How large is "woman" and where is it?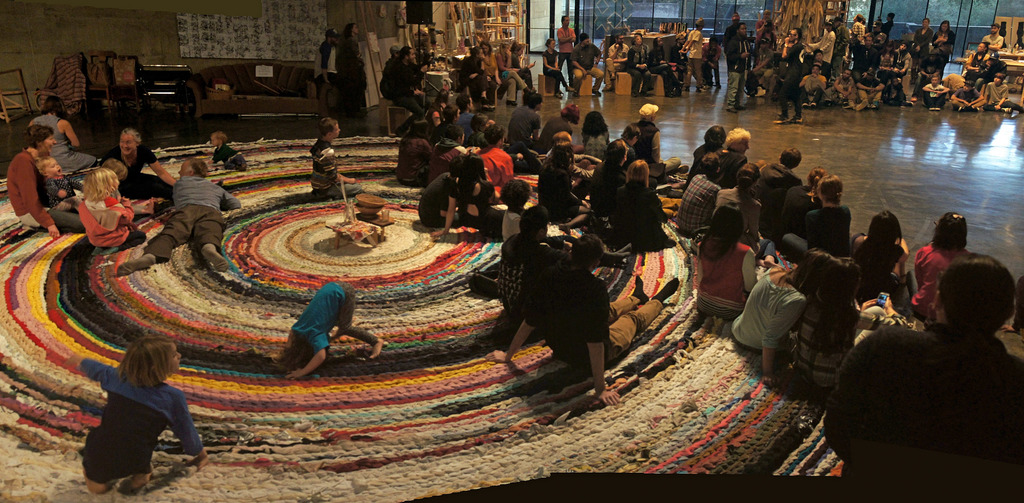
Bounding box: bbox=(908, 18, 932, 70).
